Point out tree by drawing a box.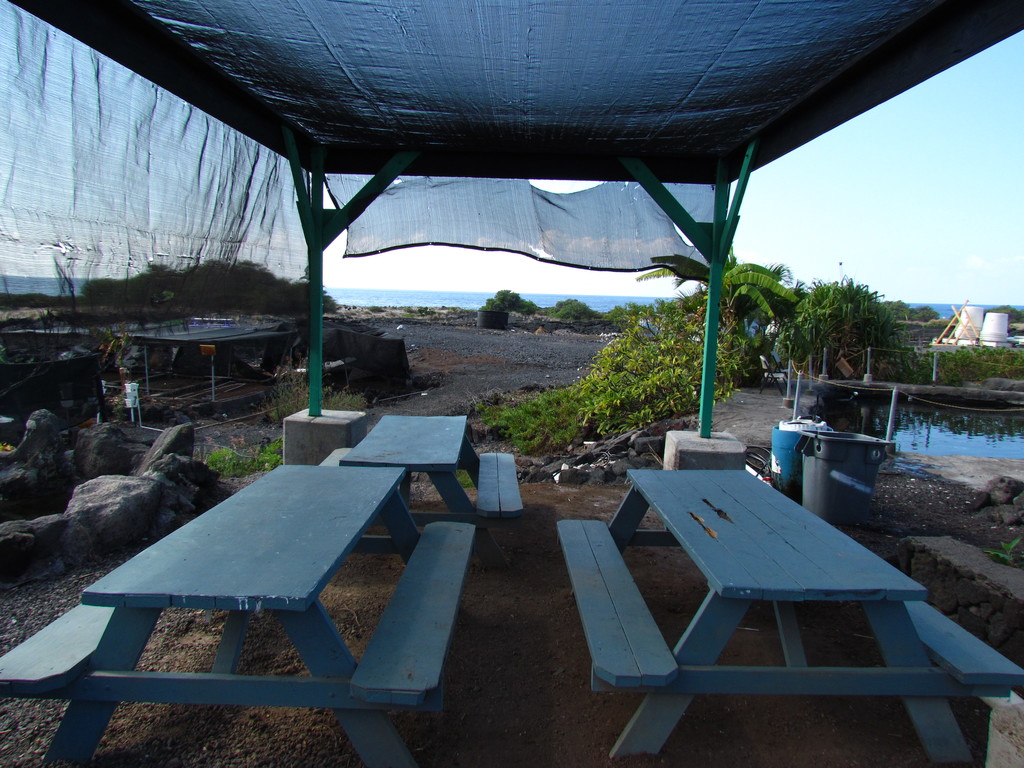
Rect(785, 282, 898, 373).
